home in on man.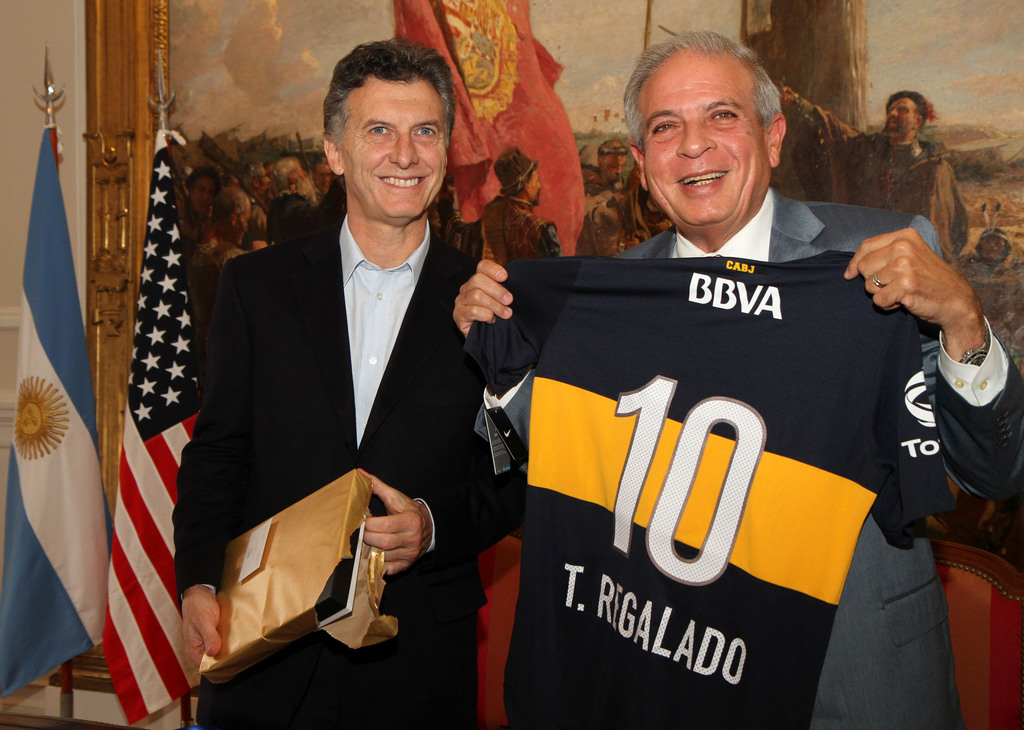
Homed in at crop(305, 148, 339, 197).
